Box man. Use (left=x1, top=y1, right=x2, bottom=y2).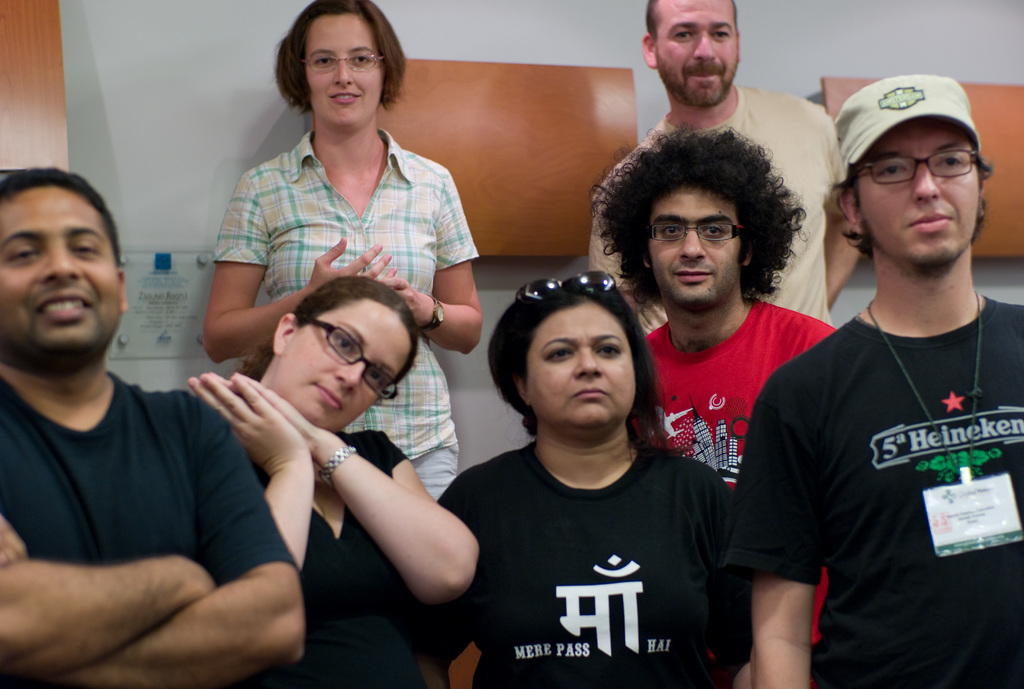
(left=585, top=125, right=838, bottom=653).
